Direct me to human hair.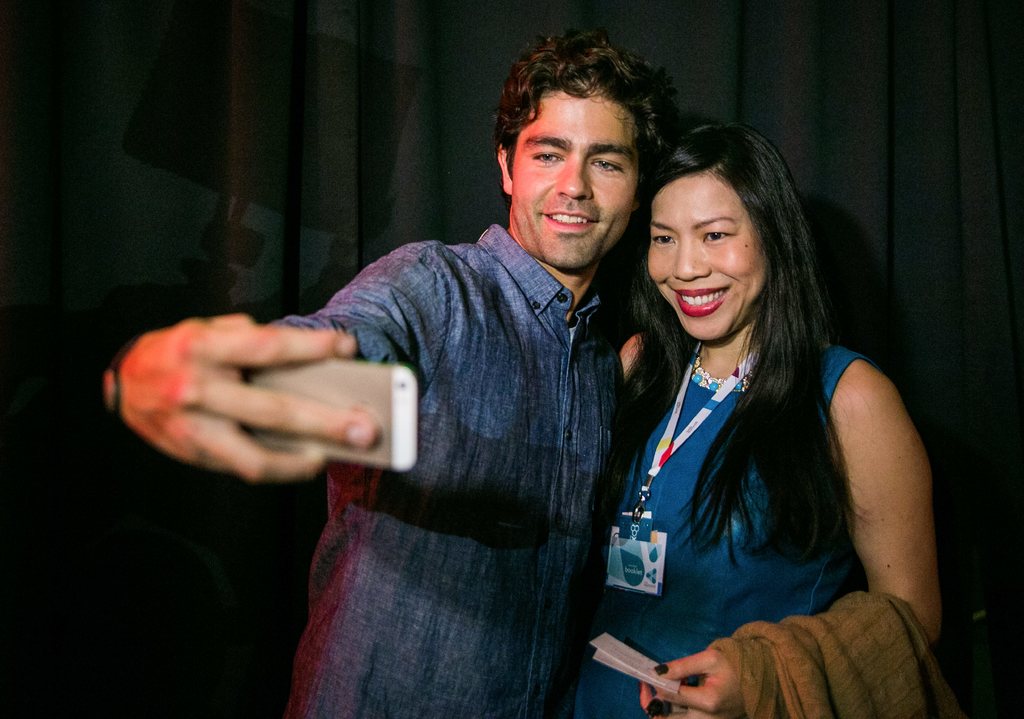
Direction: region(614, 116, 876, 587).
